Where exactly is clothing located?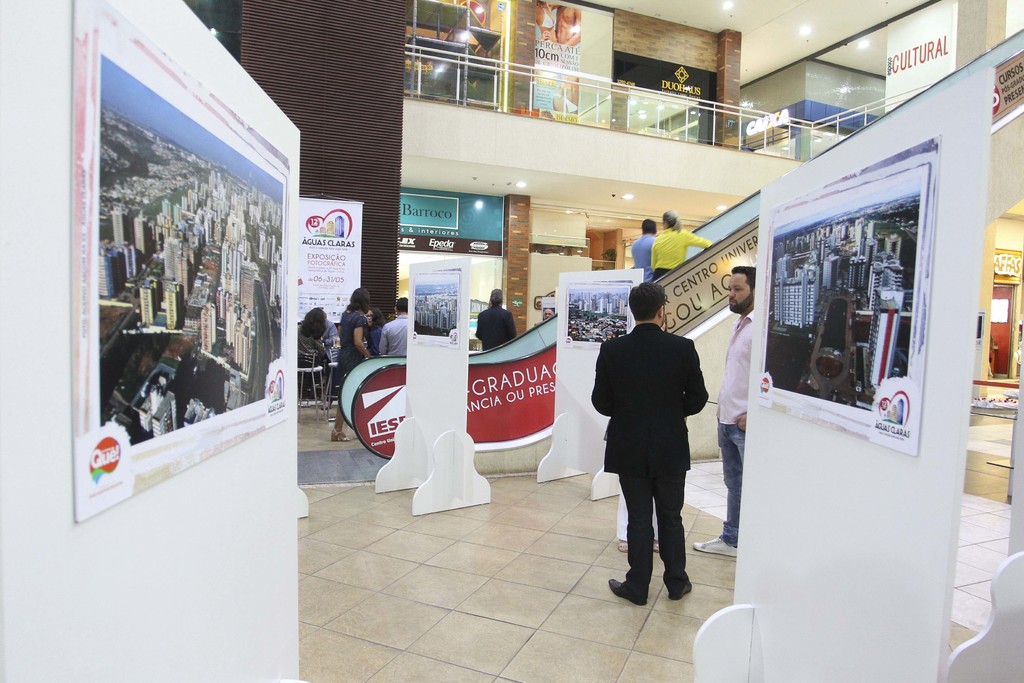
Its bounding box is [715,304,758,551].
